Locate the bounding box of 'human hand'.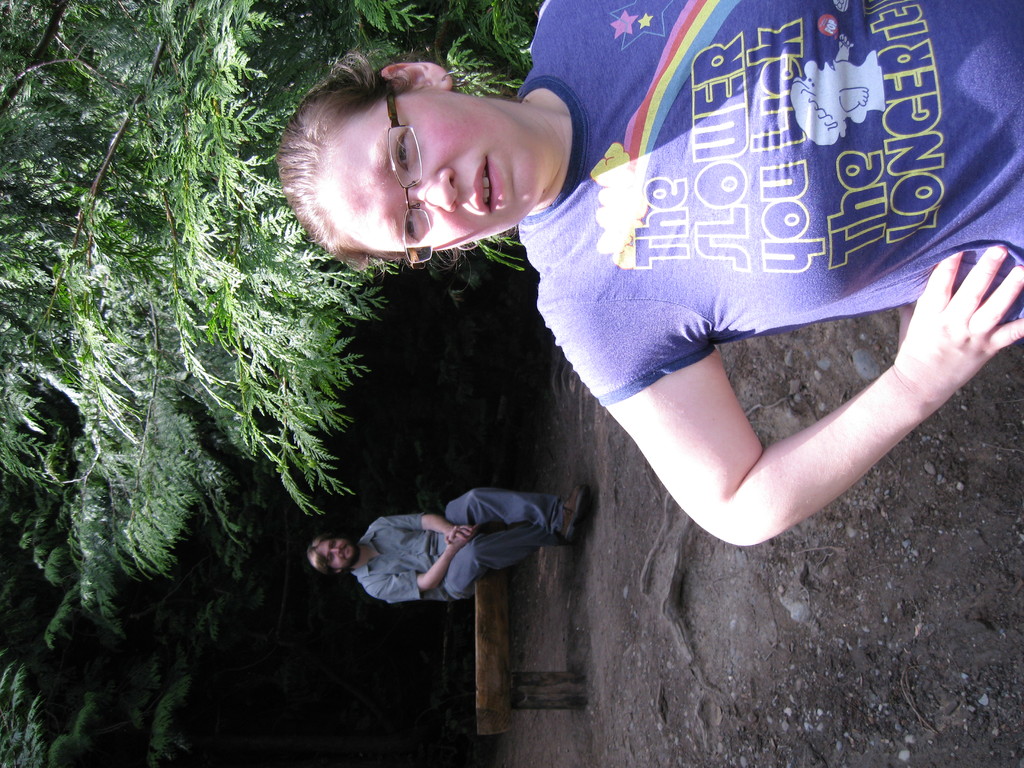
Bounding box: [x1=901, y1=255, x2=1020, y2=374].
